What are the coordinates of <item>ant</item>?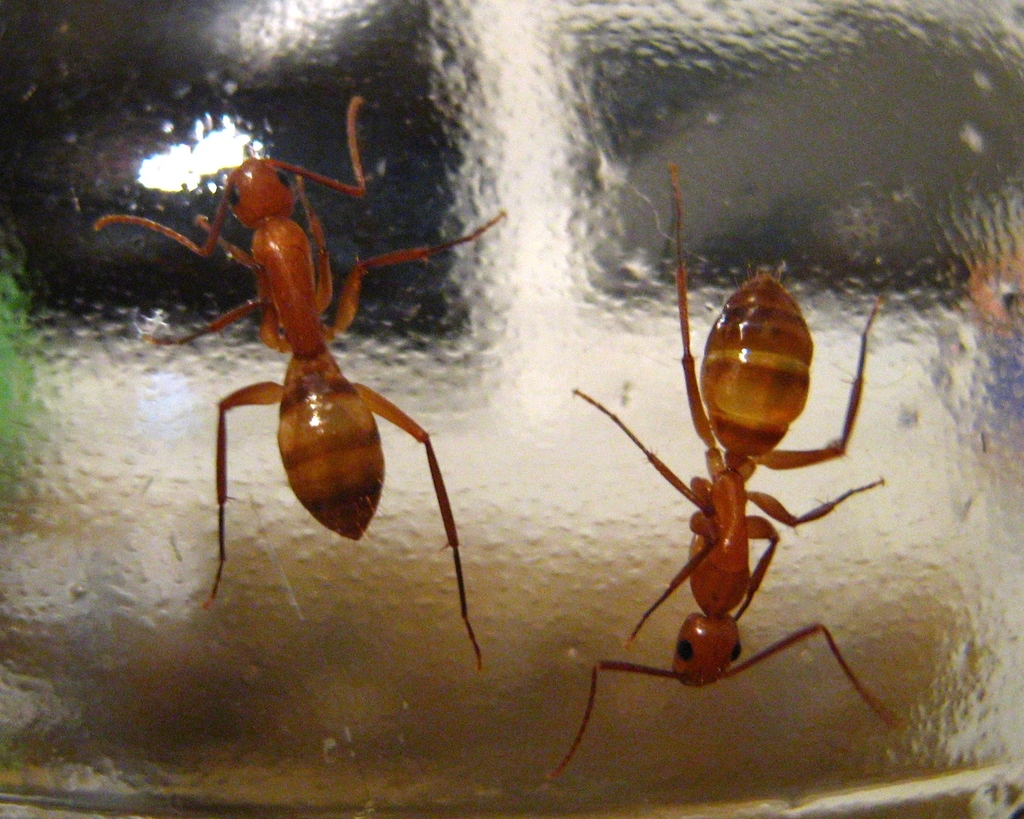
<box>78,91,509,670</box>.
